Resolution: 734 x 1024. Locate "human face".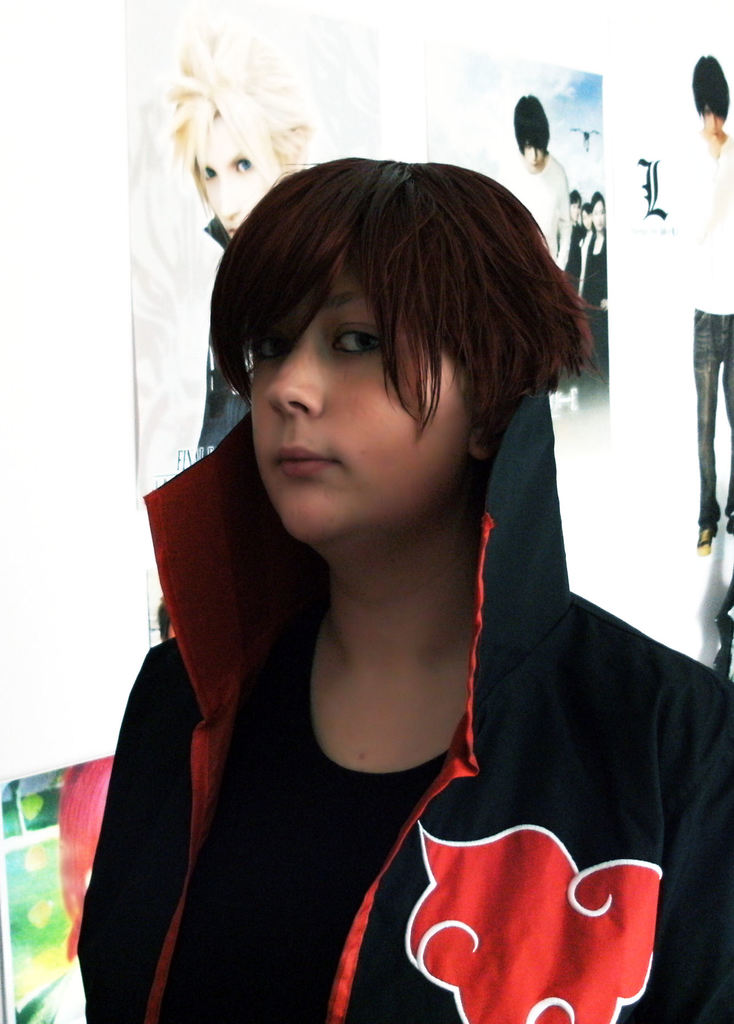
x1=698, y1=104, x2=726, y2=131.
